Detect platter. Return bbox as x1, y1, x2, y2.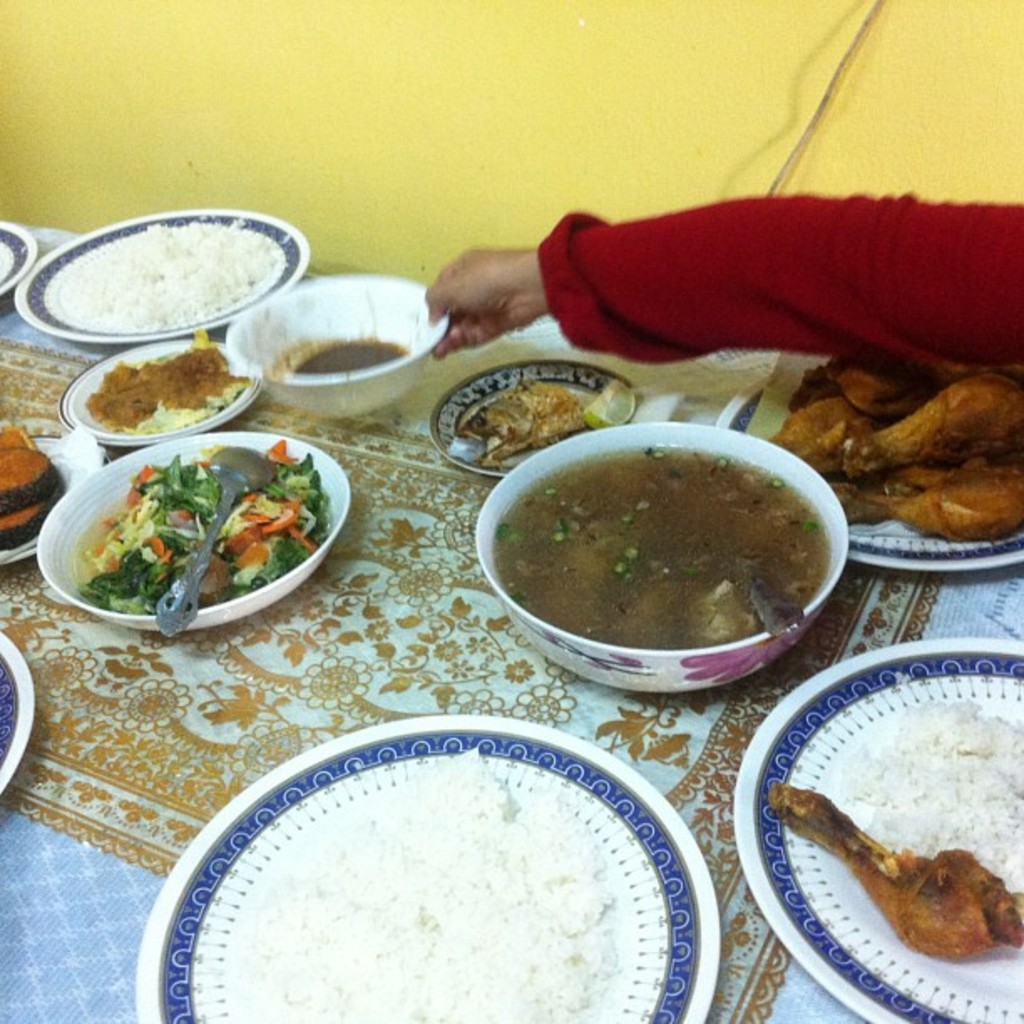
134, 711, 718, 1022.
